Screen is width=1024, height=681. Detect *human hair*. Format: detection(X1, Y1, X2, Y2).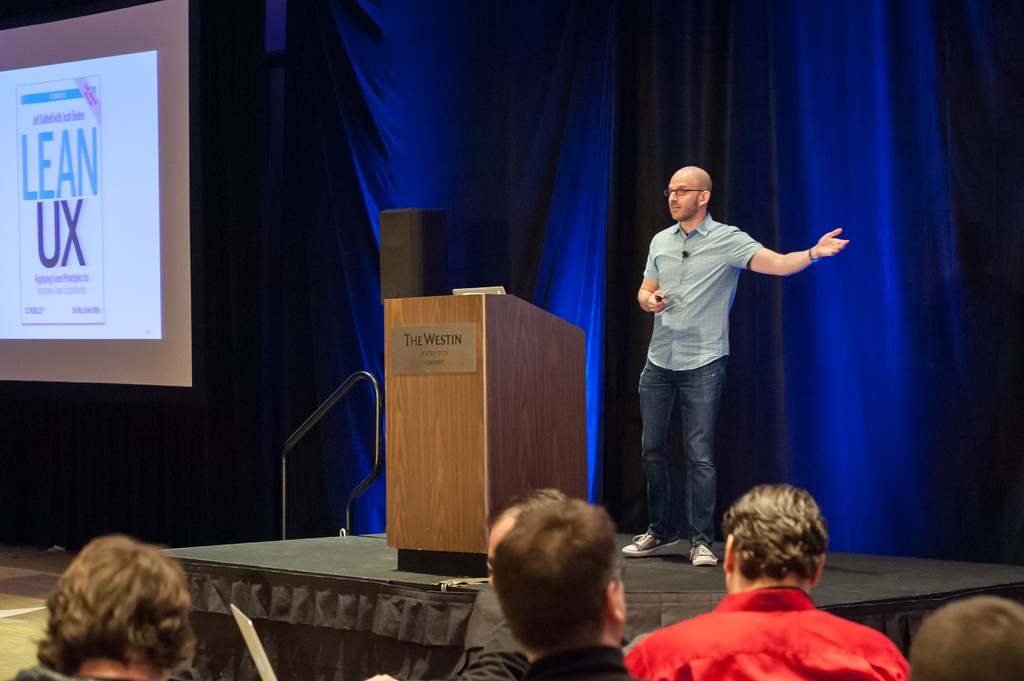
detection(488, 487, 563, 530).
